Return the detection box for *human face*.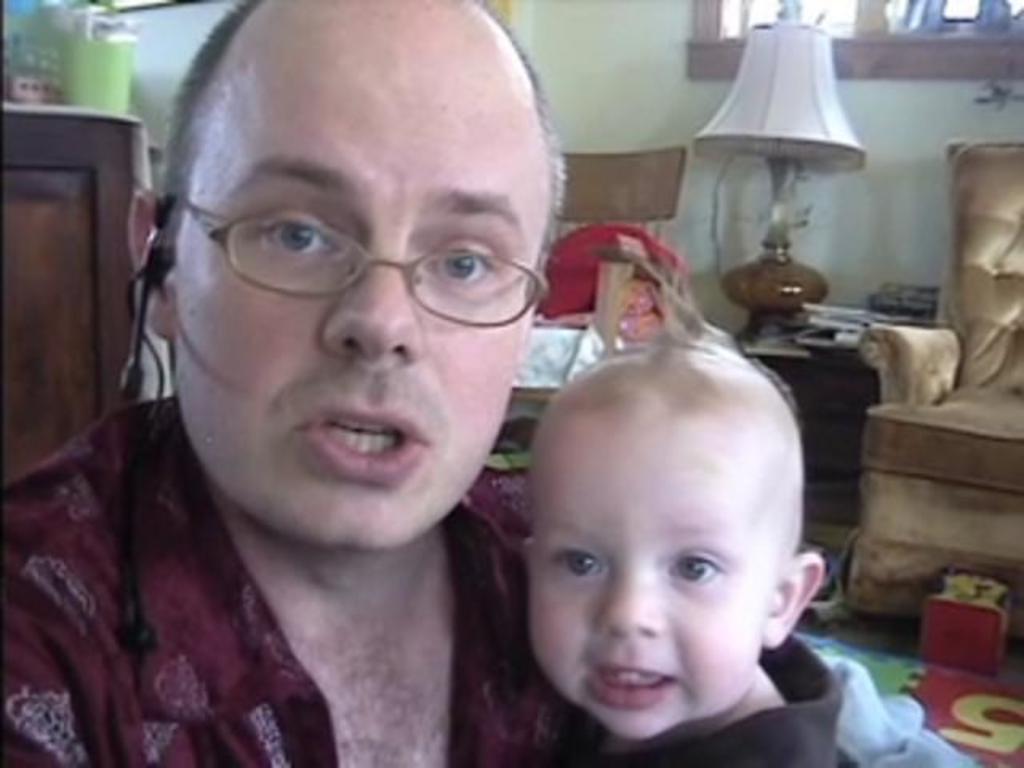
530:462:763:741.
